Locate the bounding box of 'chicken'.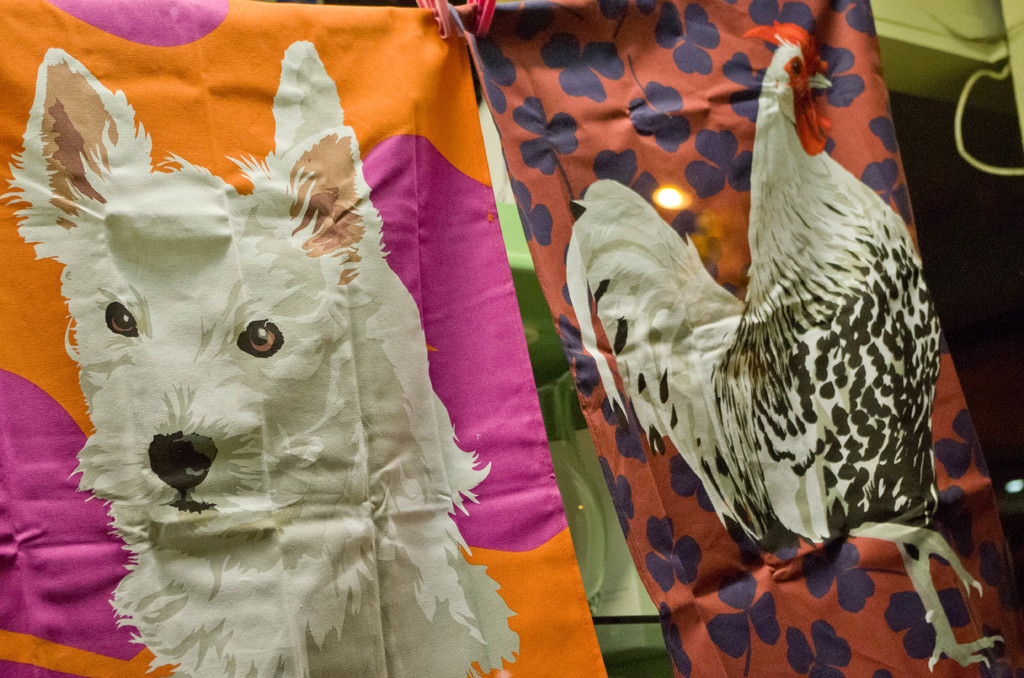
Bounding box: Rect(526, 26, 956, 631).
